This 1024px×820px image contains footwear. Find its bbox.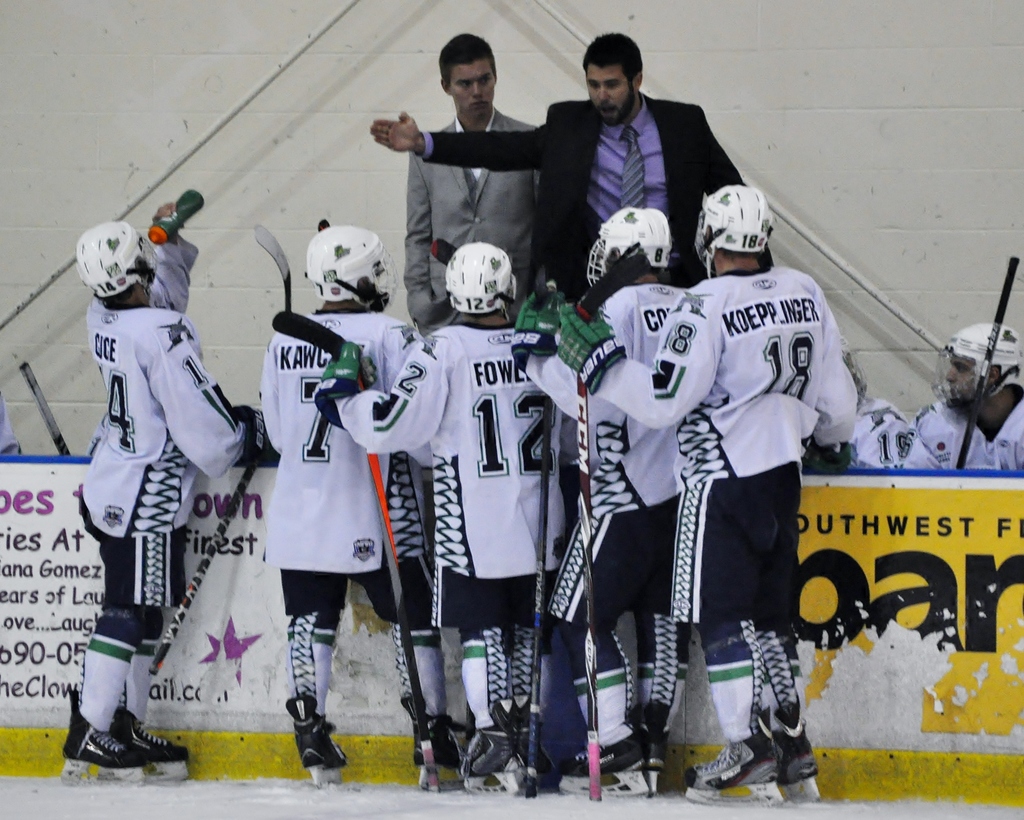
locate(396, 691, 471, 786).
